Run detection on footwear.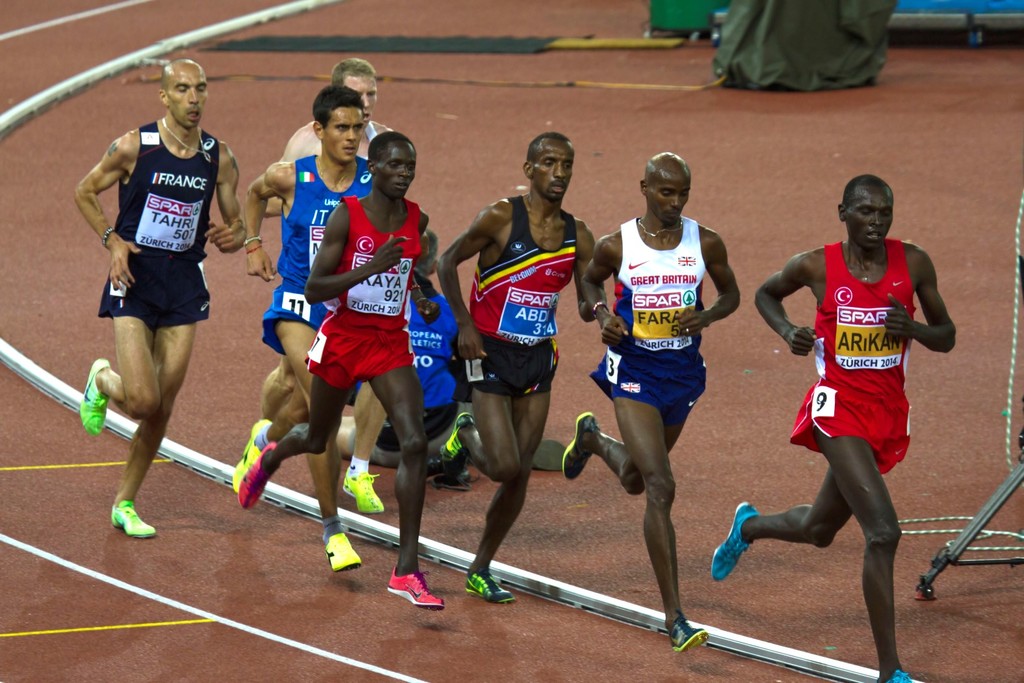
Result: locate(872, 669, 909, 682).
